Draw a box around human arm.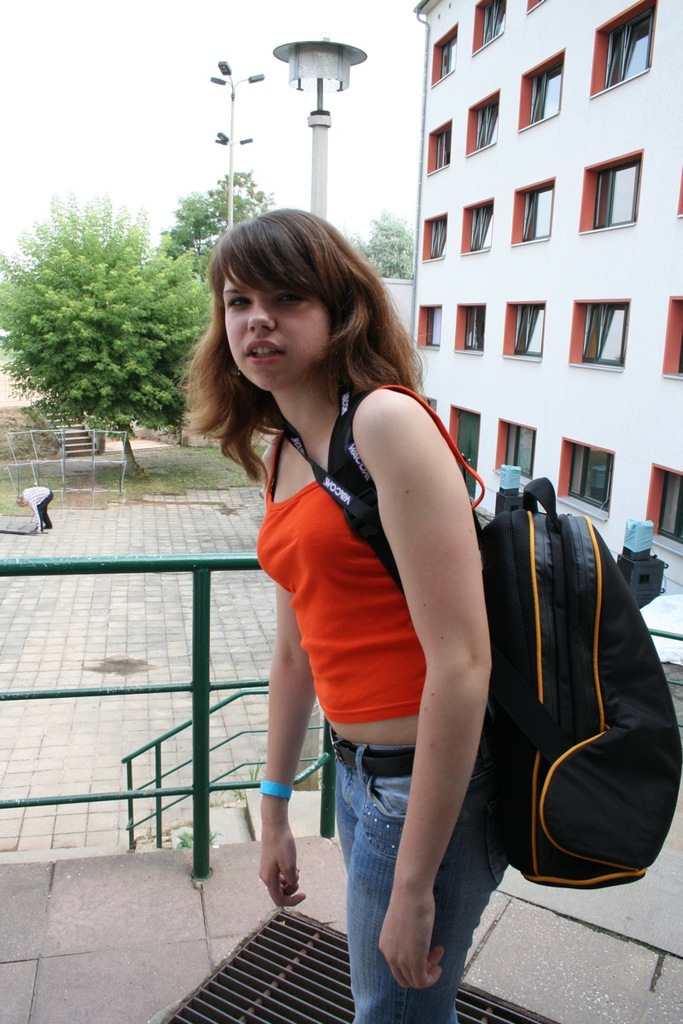
302:417:508:934.
